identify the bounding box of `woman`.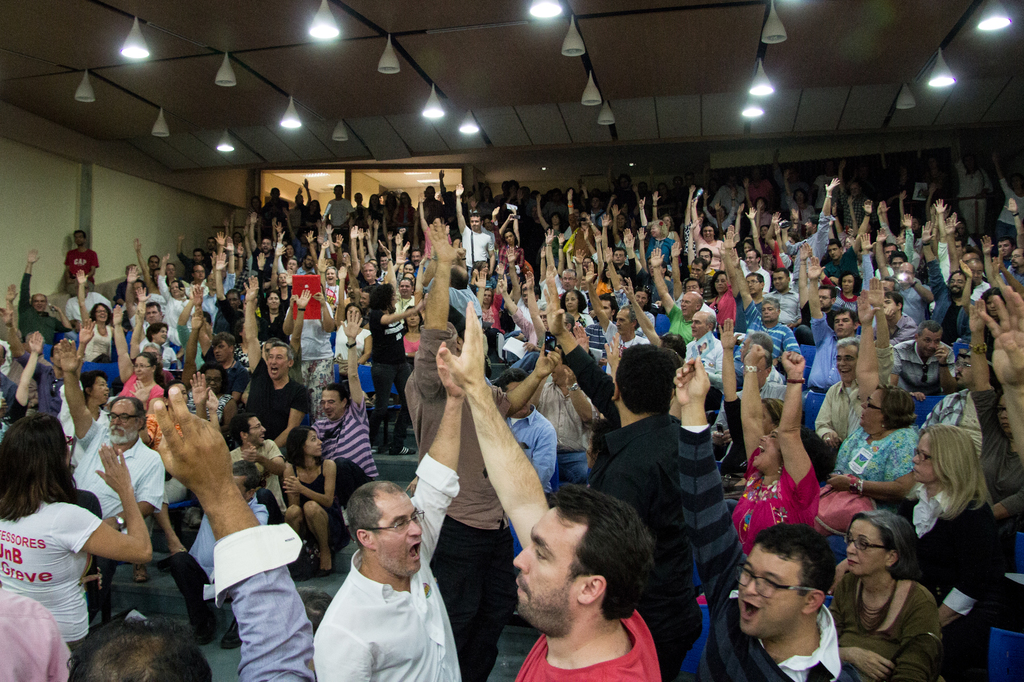
bbox=(115, 304, 165, 418).
